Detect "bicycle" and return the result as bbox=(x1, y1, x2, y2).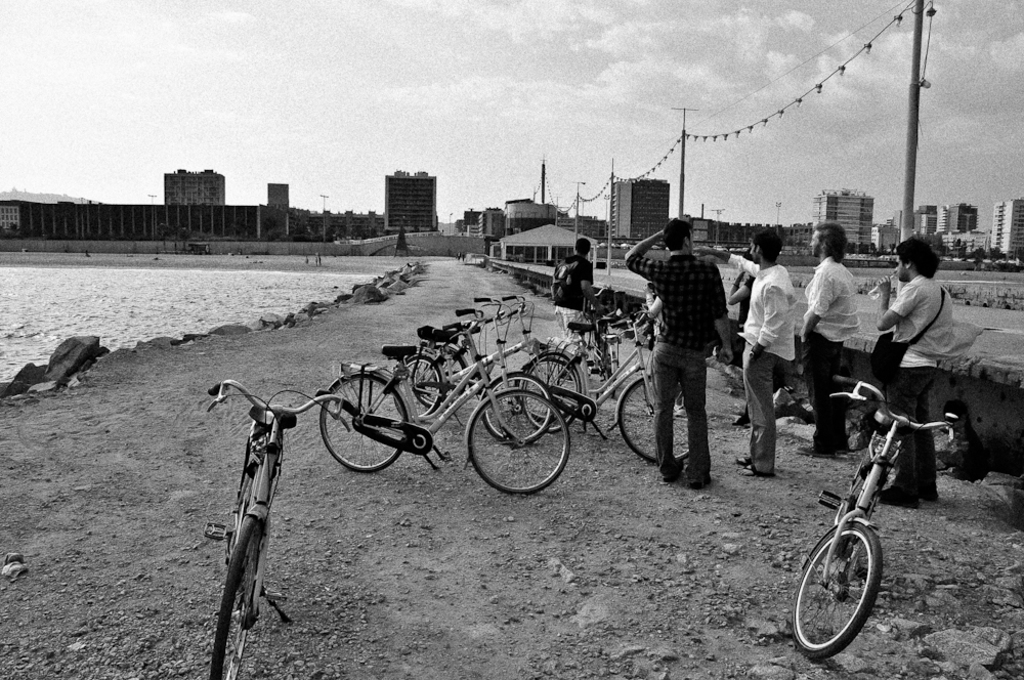
bbox=(792, 373, 969, 661).
